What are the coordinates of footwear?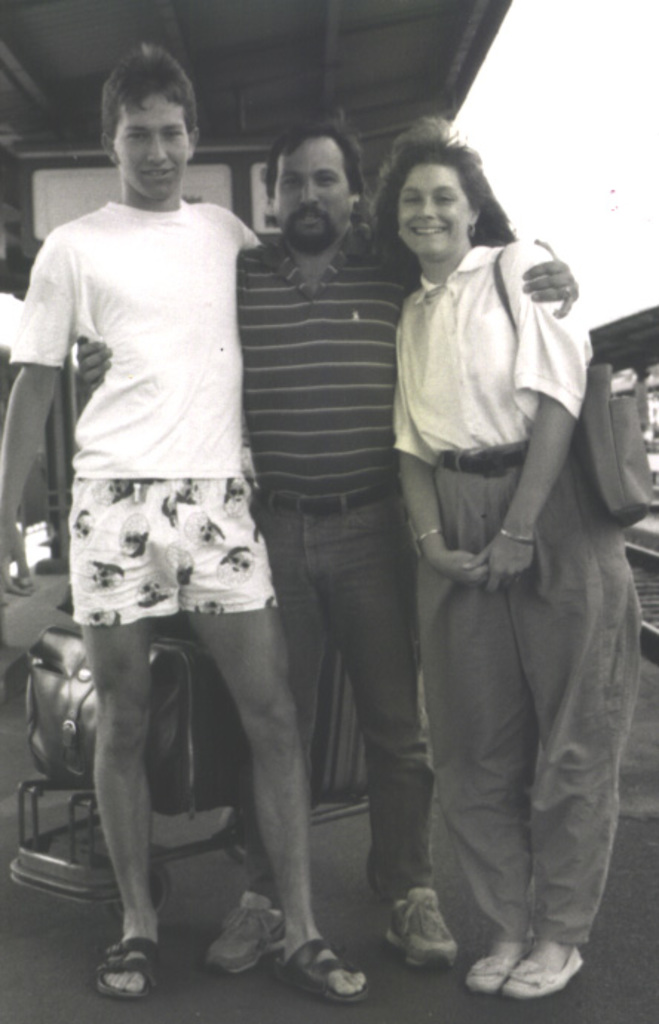
(left=85, top=938, right=154, bottom=1002).
